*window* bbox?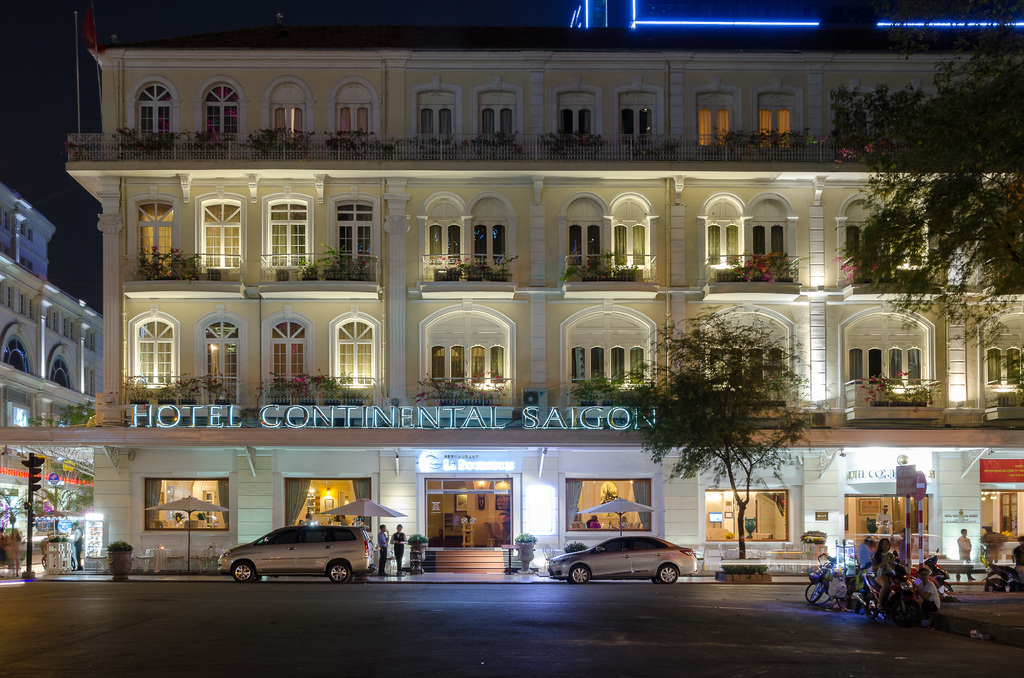
left=464, top=81, right=516, bottom=147
